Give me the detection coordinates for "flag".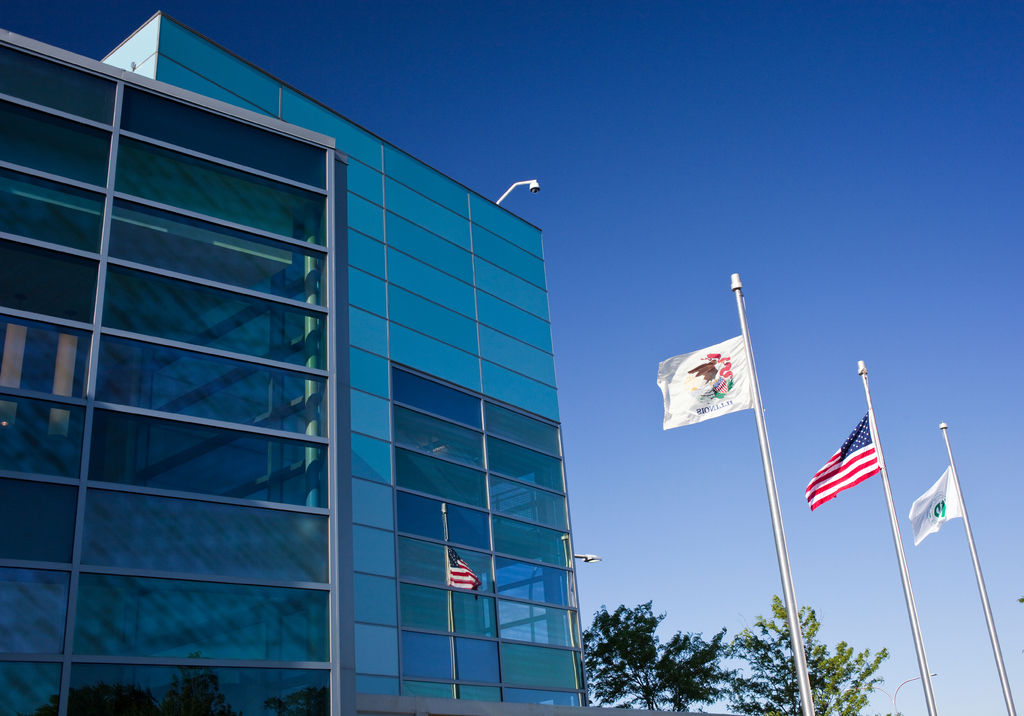
441, 548, 484, 596.
